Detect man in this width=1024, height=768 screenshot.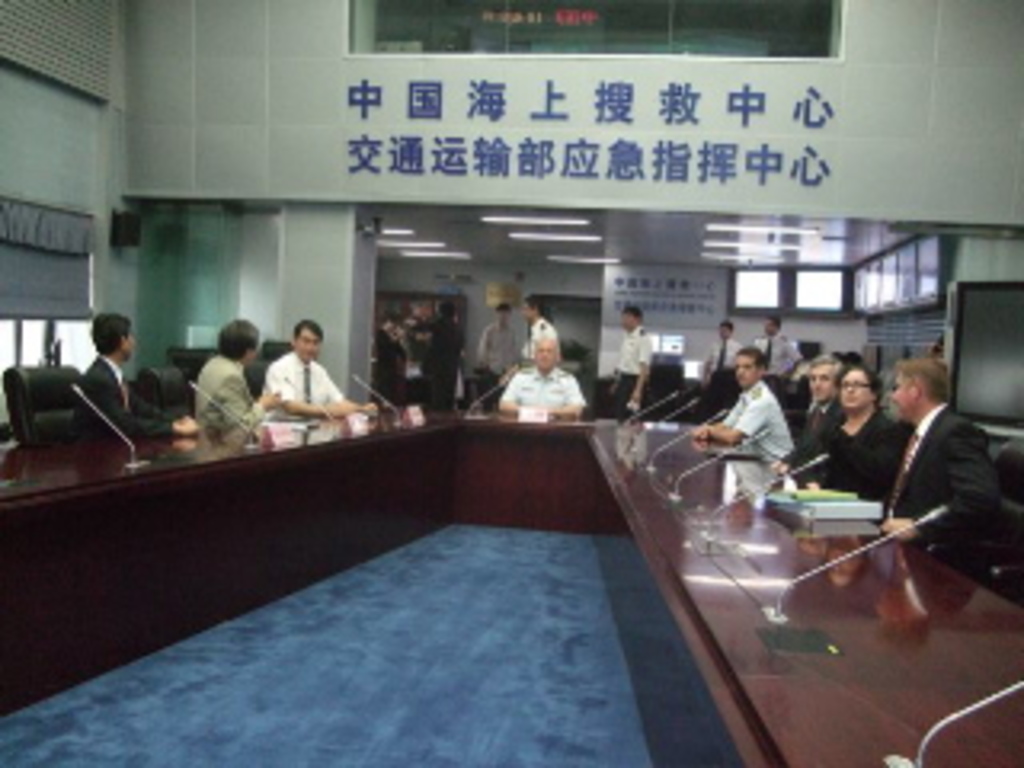
Detection: [left=611, top=304, right=656, bottom=413].
